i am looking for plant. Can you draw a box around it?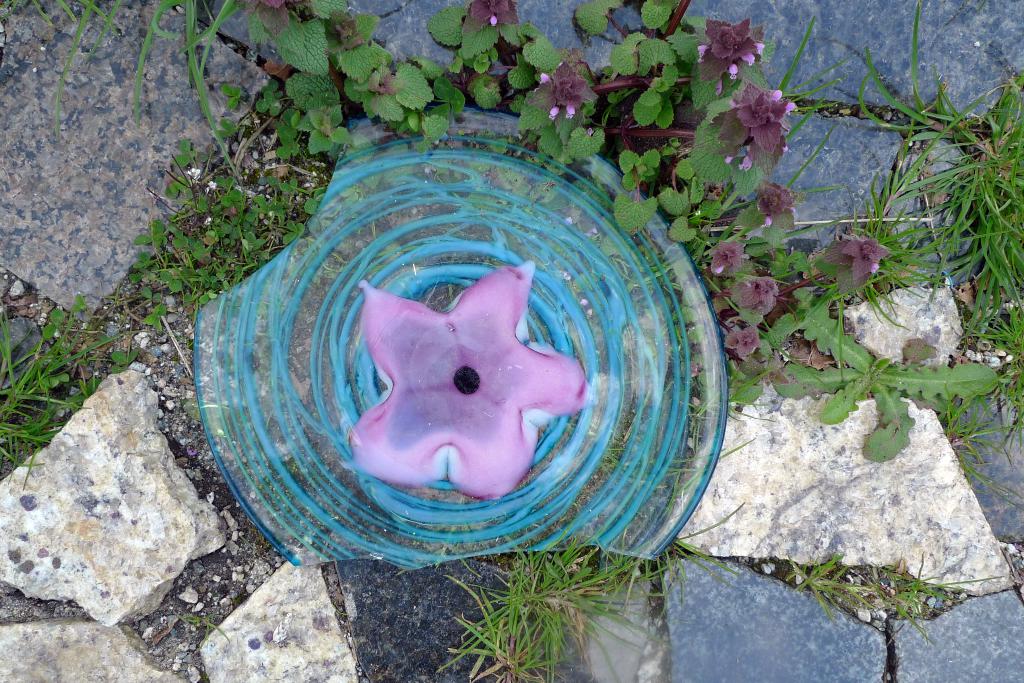
Sure, the bounding box is BBox(423, 0, 615, 176).
